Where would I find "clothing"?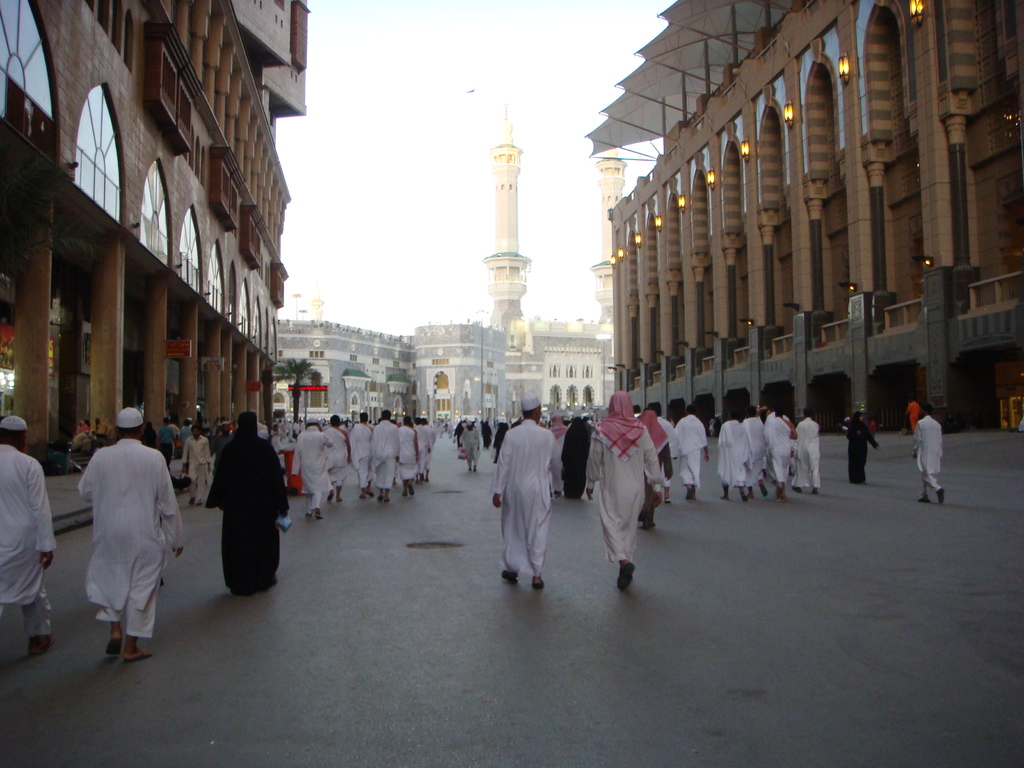
At rect(209, 410, 287, 595).
